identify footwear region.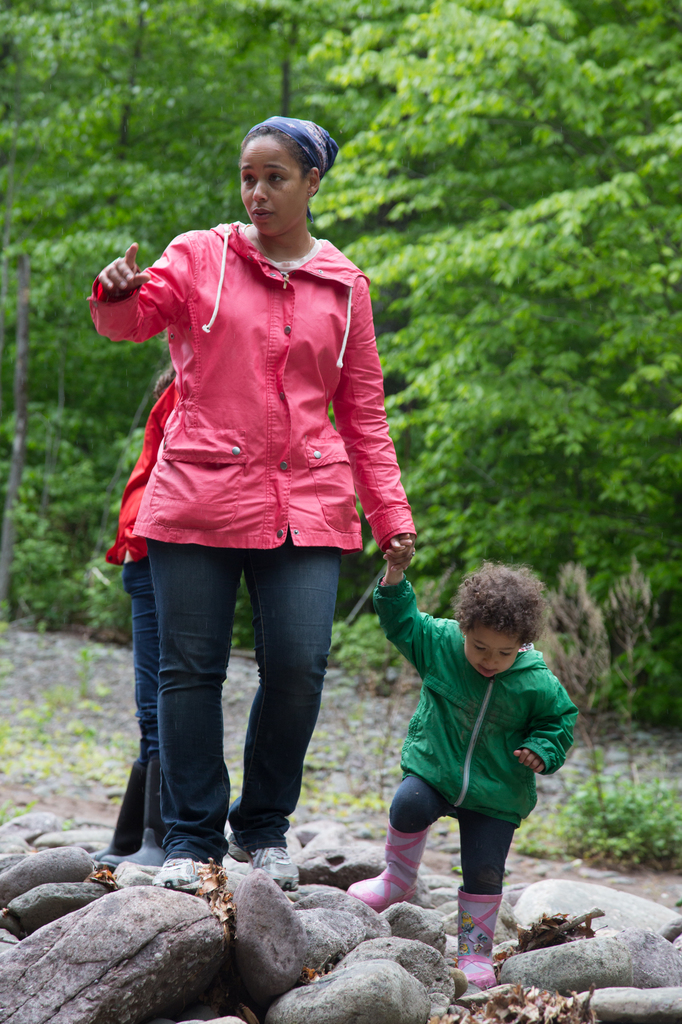
Region: rect(227, 843, 303, 893).
